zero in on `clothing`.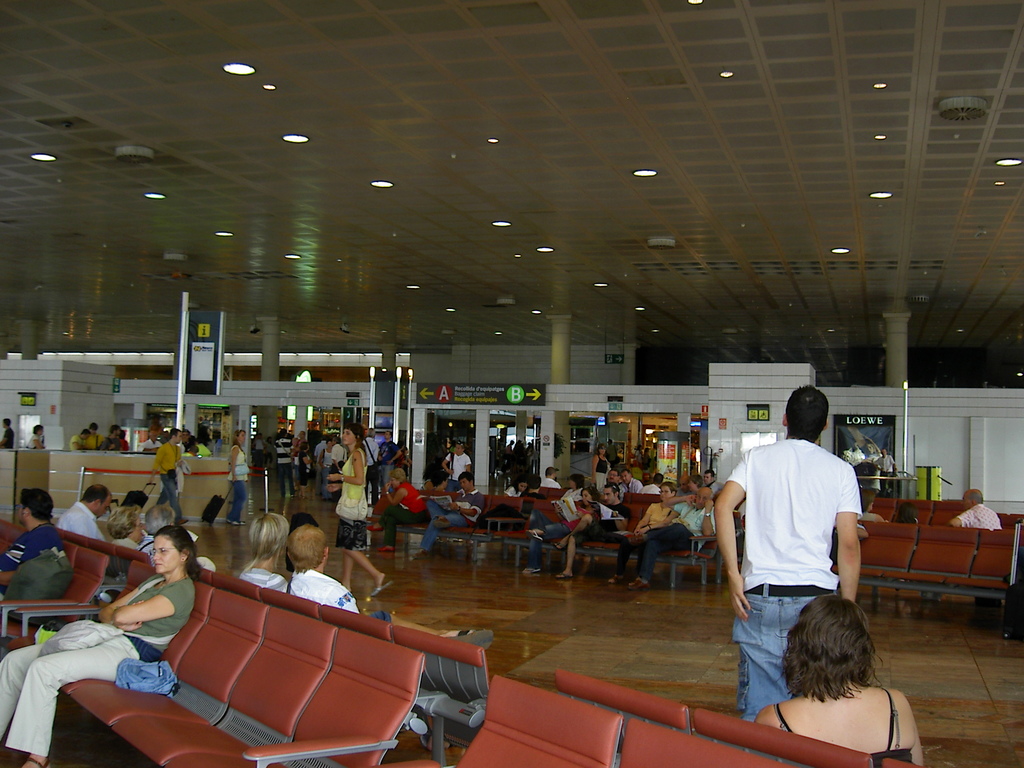
Zeroed in: box=[2, 429, 26, 452].
